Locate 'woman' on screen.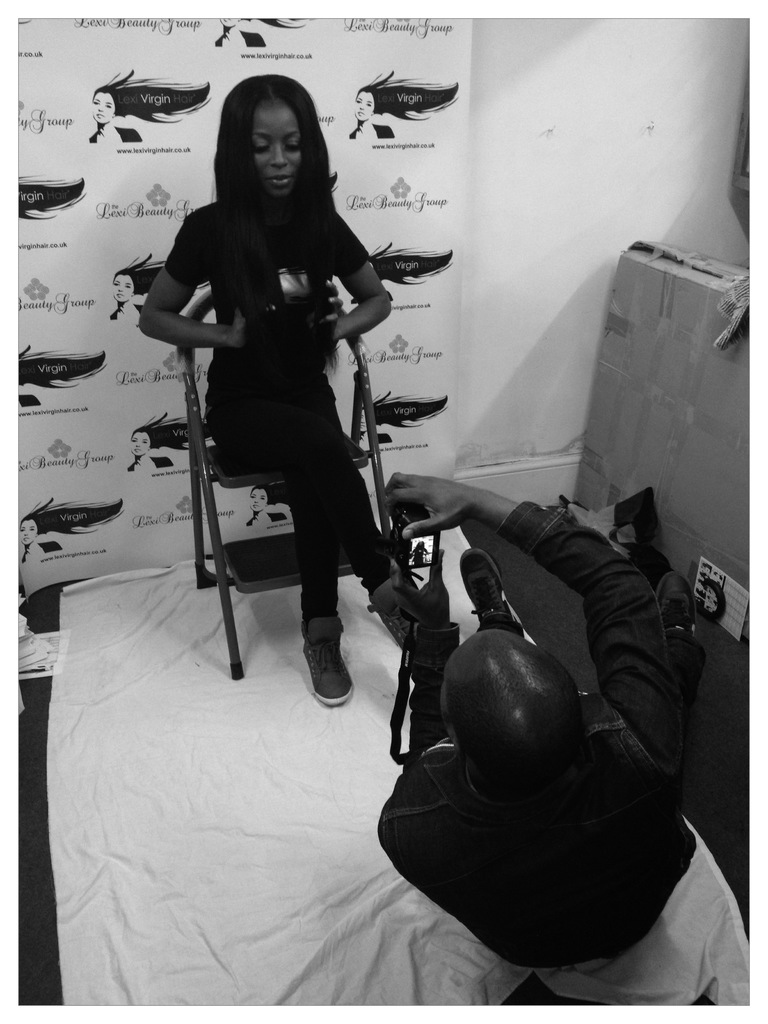
On screen at bbox=(161, 76, 413, 740).
